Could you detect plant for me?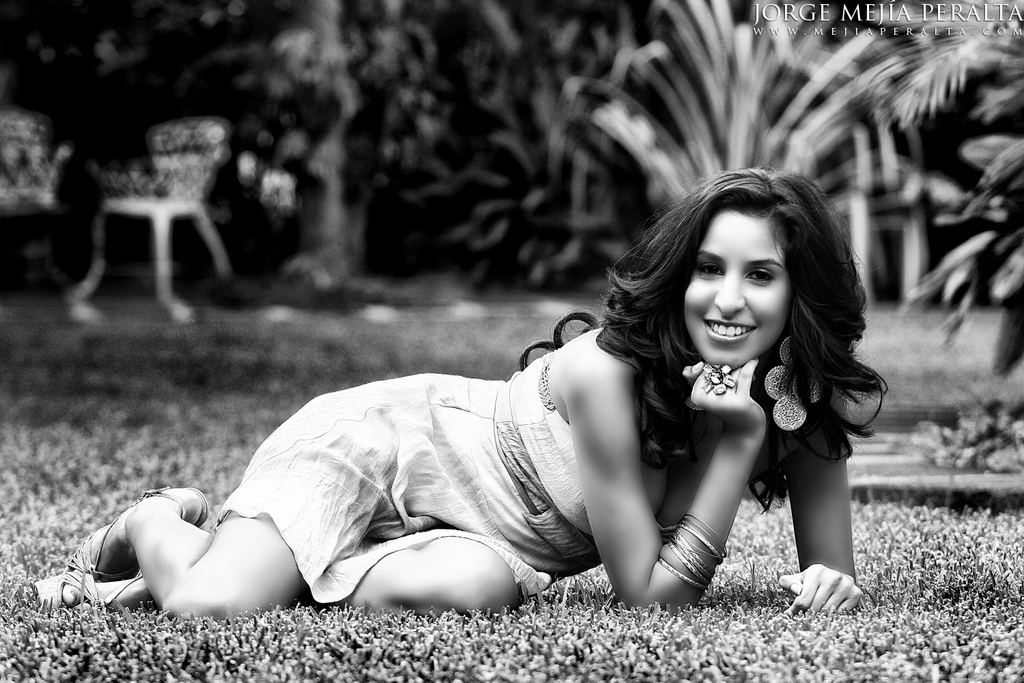
Detection result: detection(770, 0, 1023, 385).
